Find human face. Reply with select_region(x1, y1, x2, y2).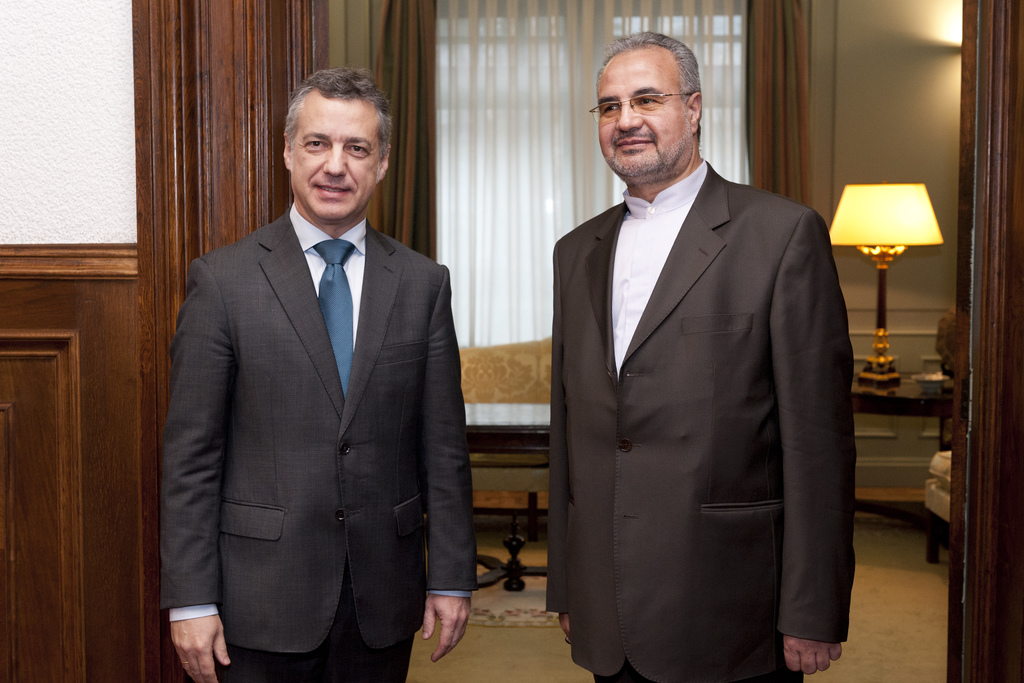
select_region(280, 75, 383, 221).
